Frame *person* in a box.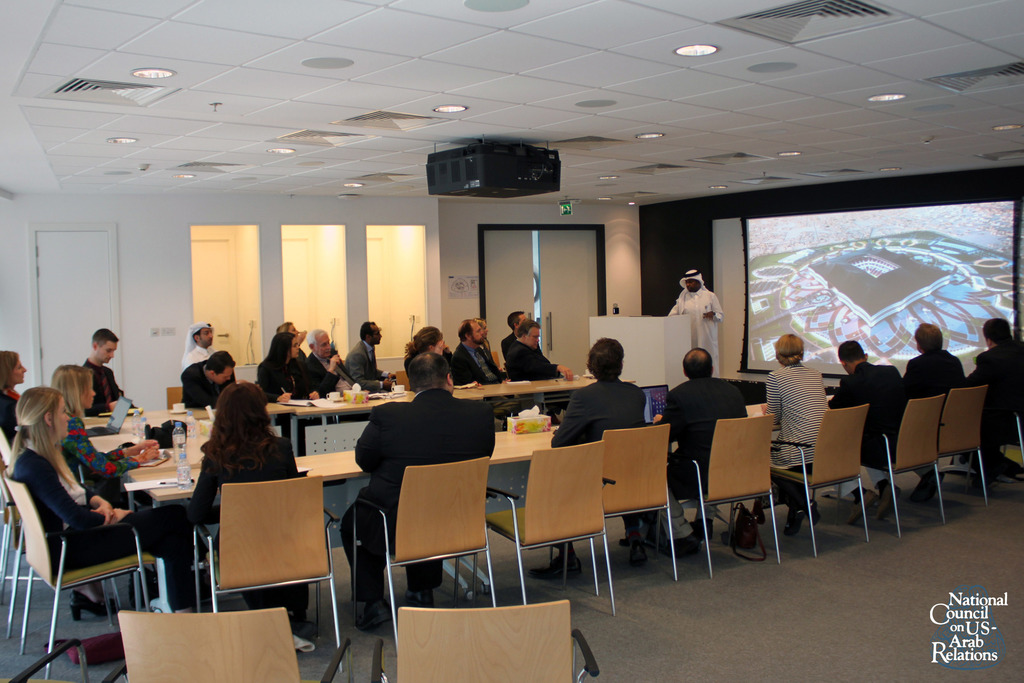
x1=625, y1=347, x2=749, y2=548.
